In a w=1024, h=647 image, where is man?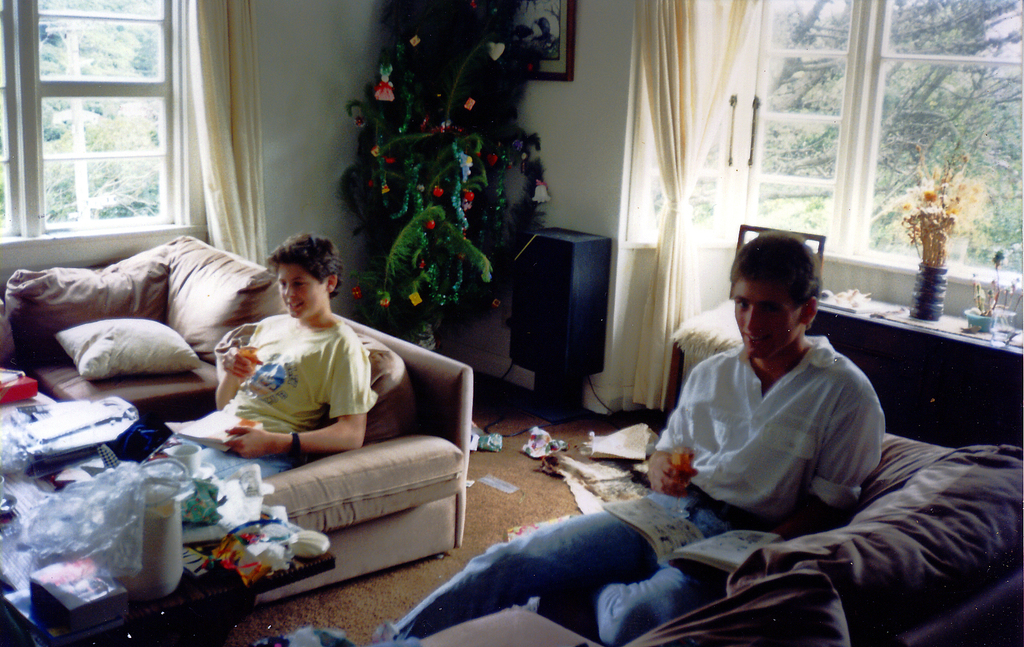
534:187:945:607.
